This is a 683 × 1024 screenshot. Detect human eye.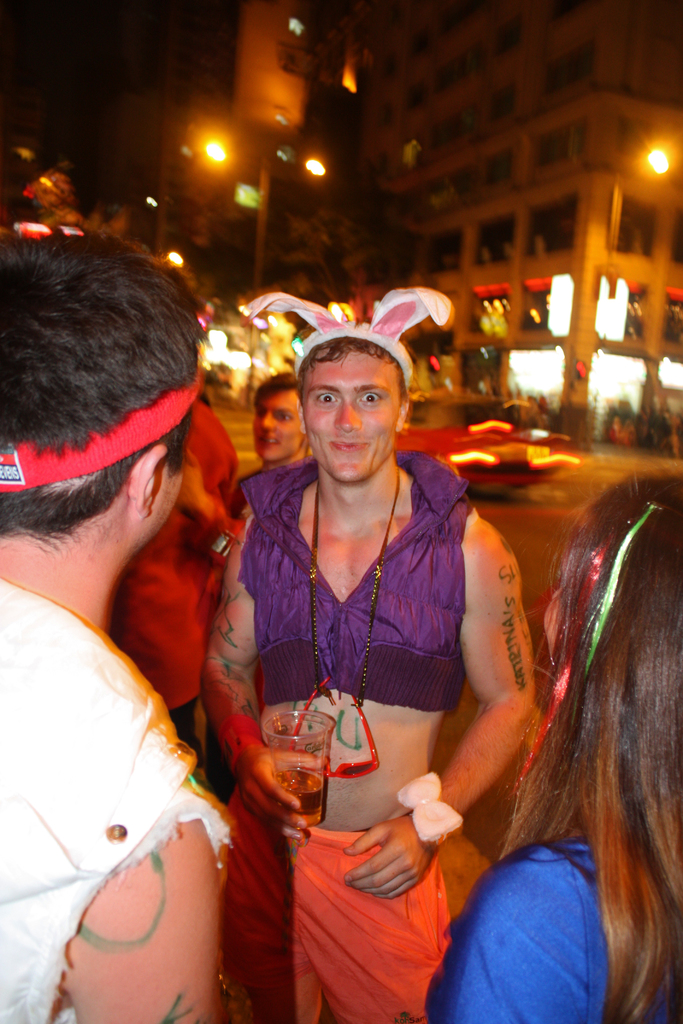
BBox(357, 390, 383, 411).
